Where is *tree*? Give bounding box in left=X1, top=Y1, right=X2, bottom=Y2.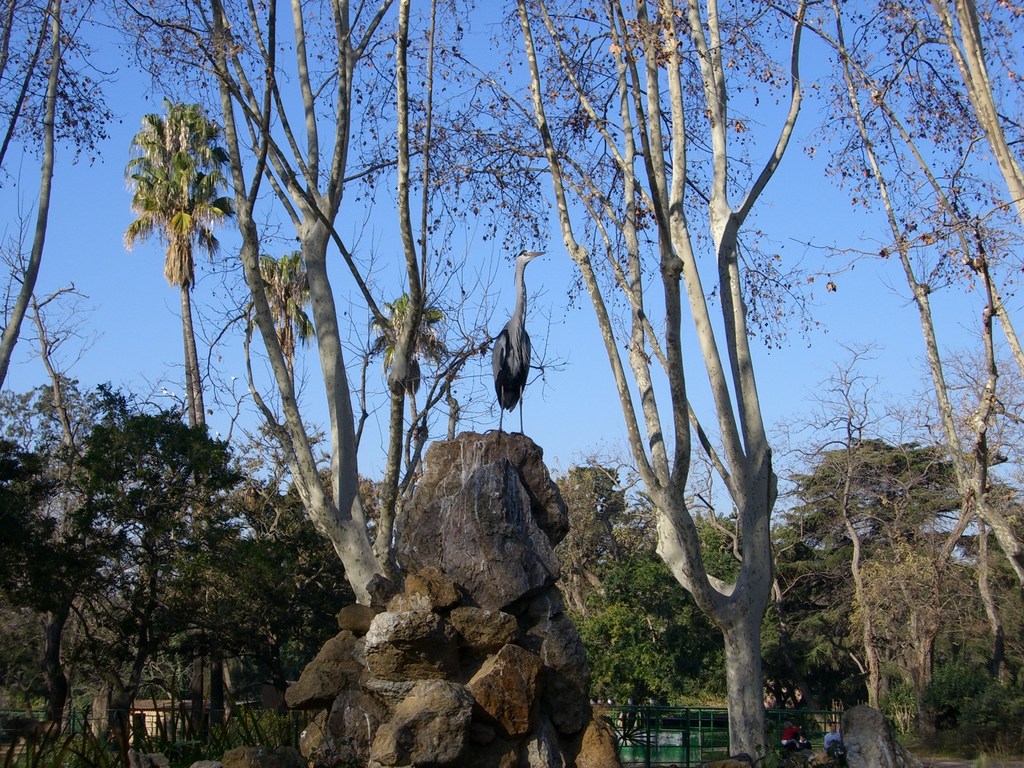
left=568, top=508, right=733, bottom=704.
